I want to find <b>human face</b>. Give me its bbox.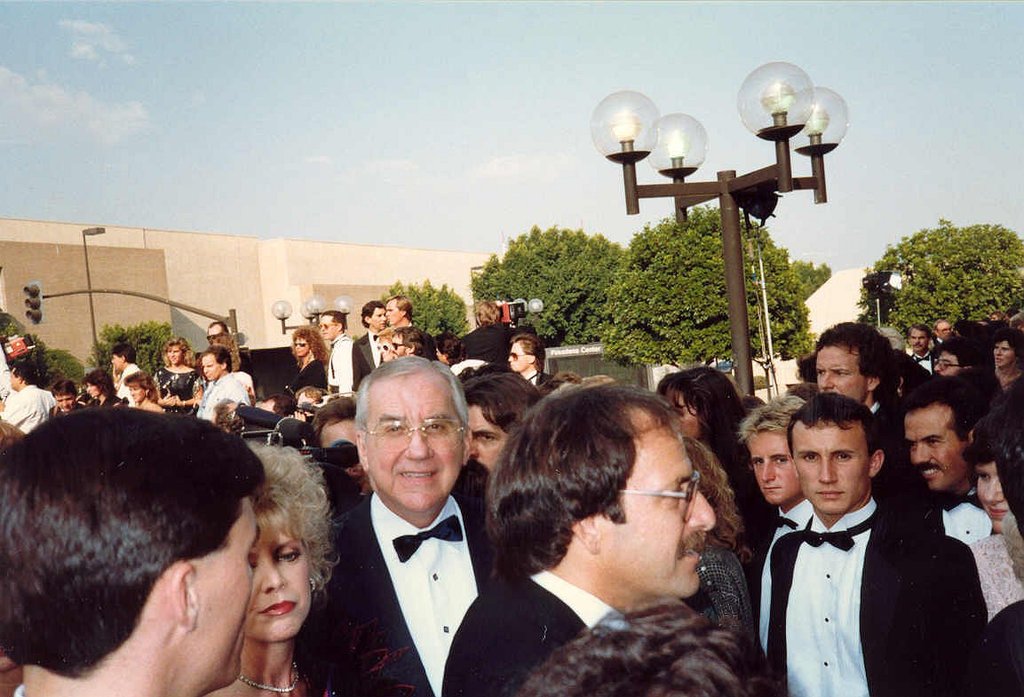
(190,509,252,687).
